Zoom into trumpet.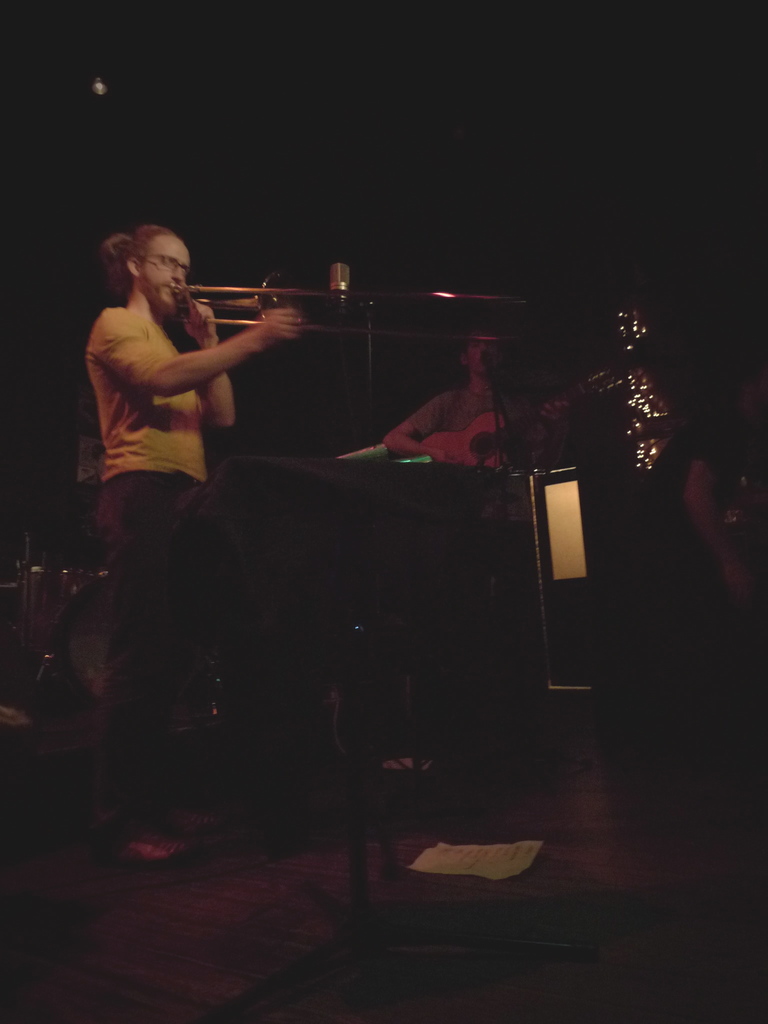
Zoom target: (172,283,520,344).
